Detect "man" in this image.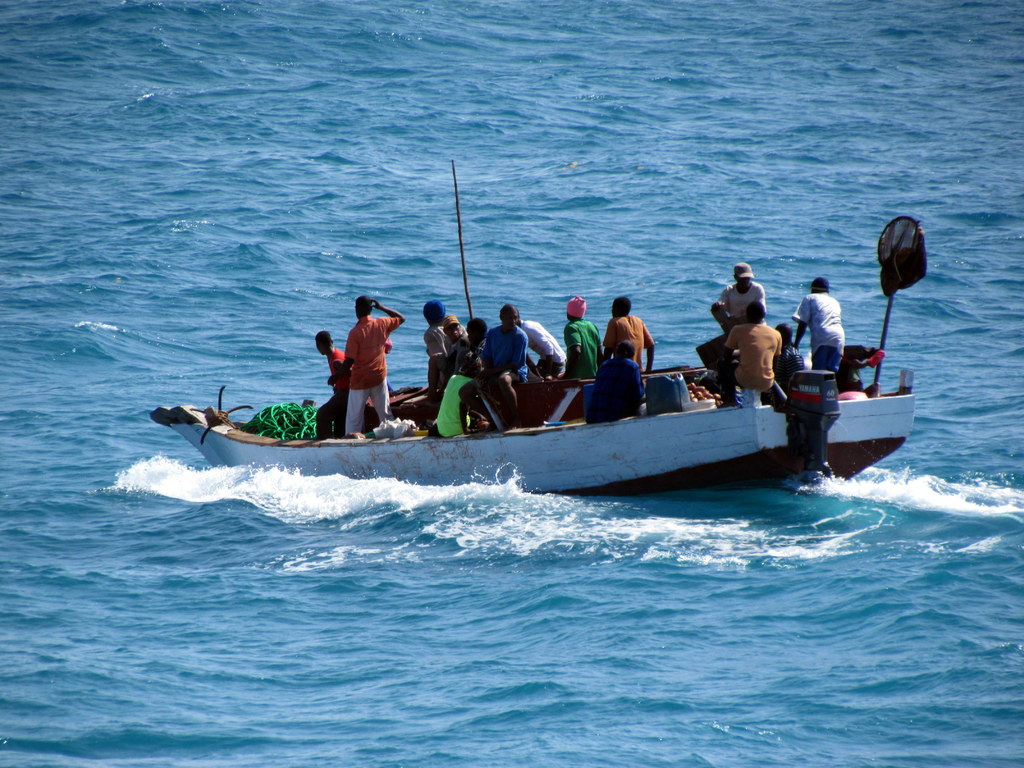
Detection: select_region(589, 336, 648, 420).
